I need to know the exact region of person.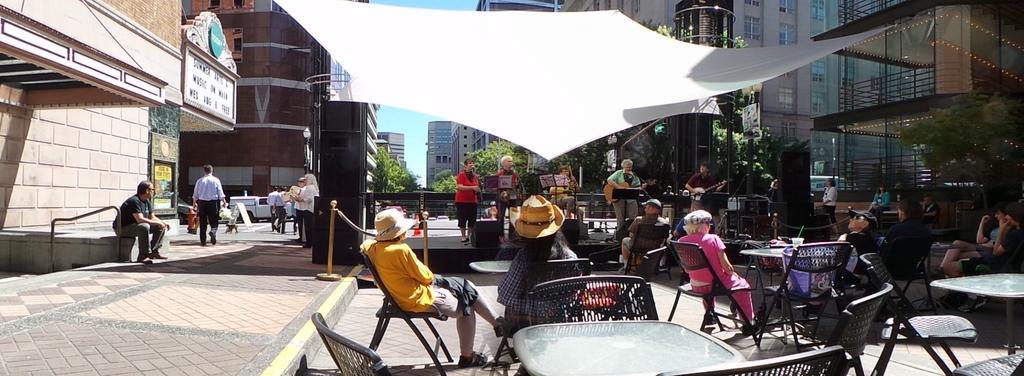
Region: (502, 195, 588, 347).
